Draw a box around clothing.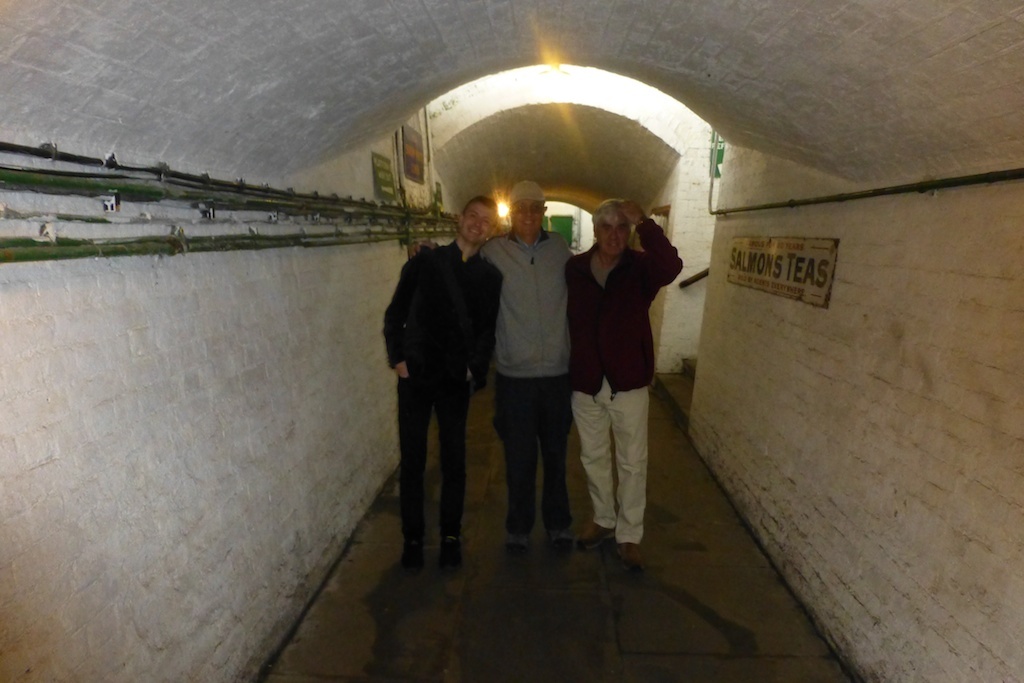
region(566, 219, 683, 547).
